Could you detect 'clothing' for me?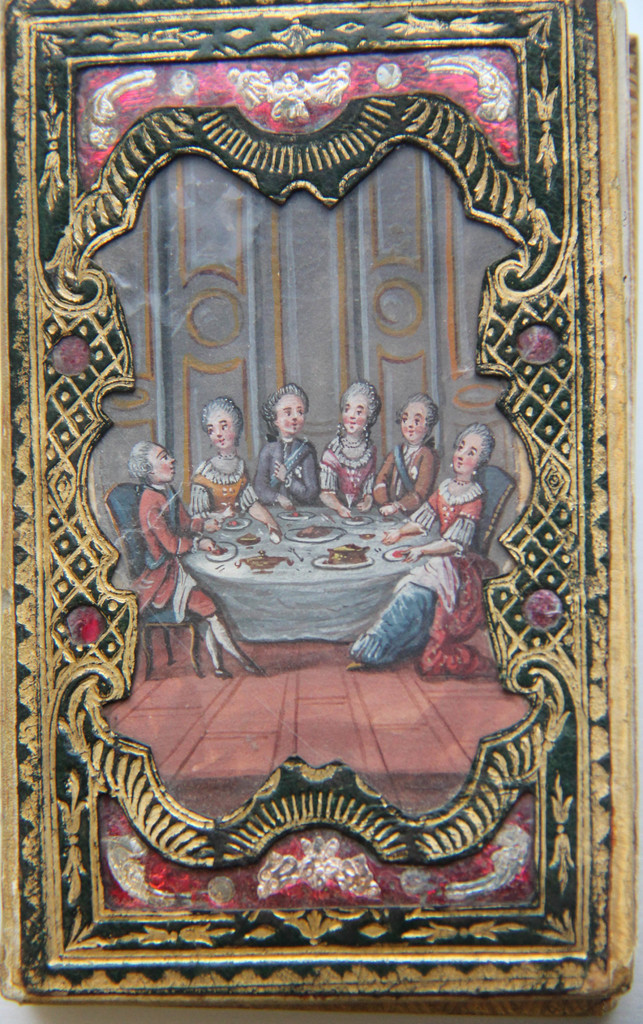
Detection result: left=375, top=436, right=434, bottom=518.
